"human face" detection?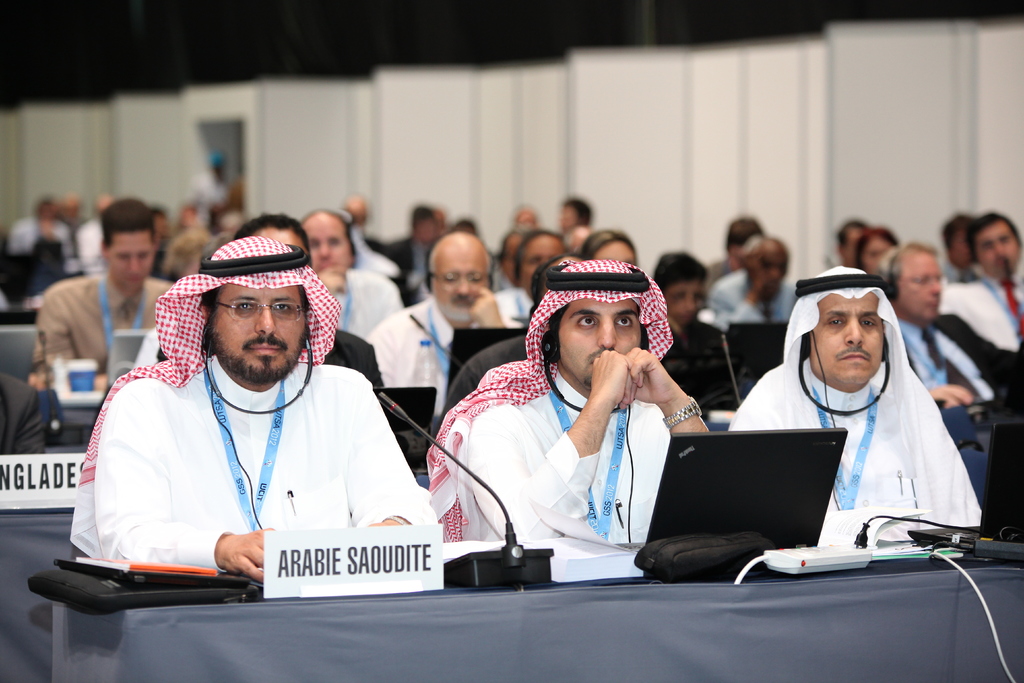
l=966, t=213, r=1017, b=268
